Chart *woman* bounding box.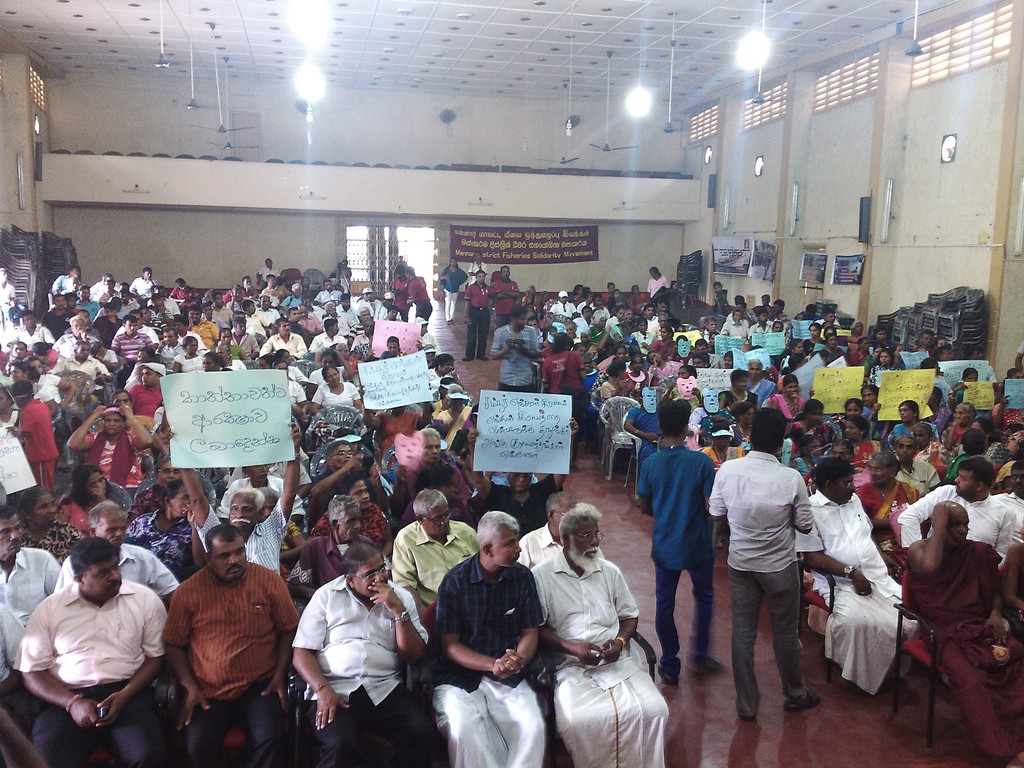
Charted: (868,351,900,387).
